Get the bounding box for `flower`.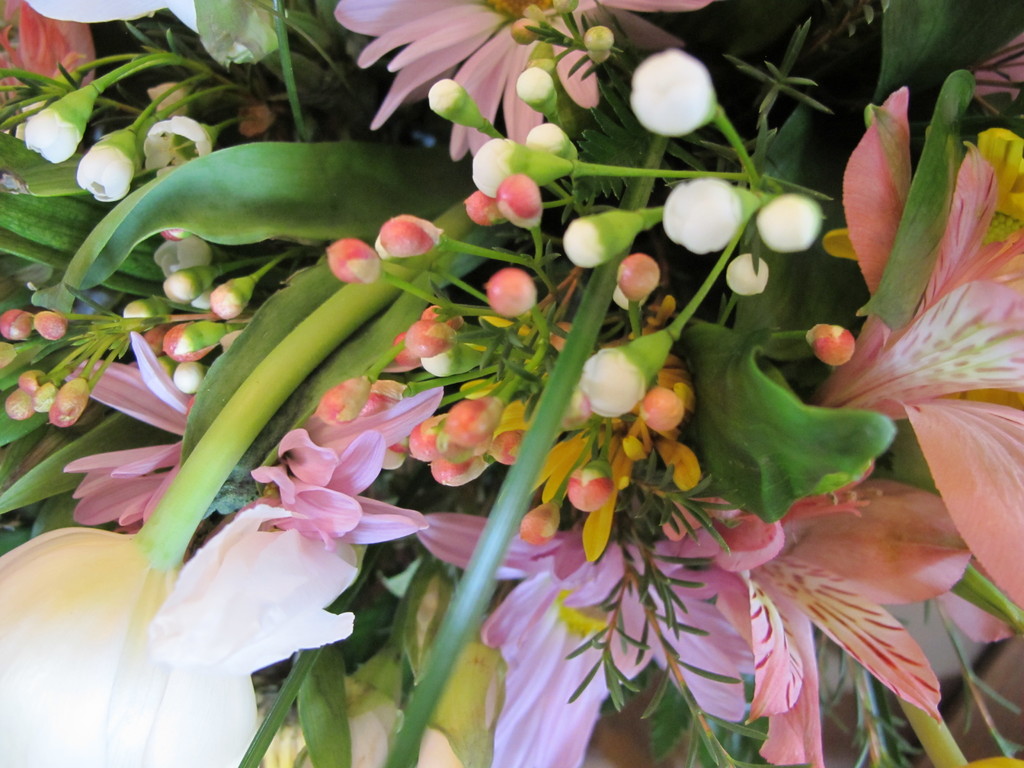
(813, 85, 1023, 639).
